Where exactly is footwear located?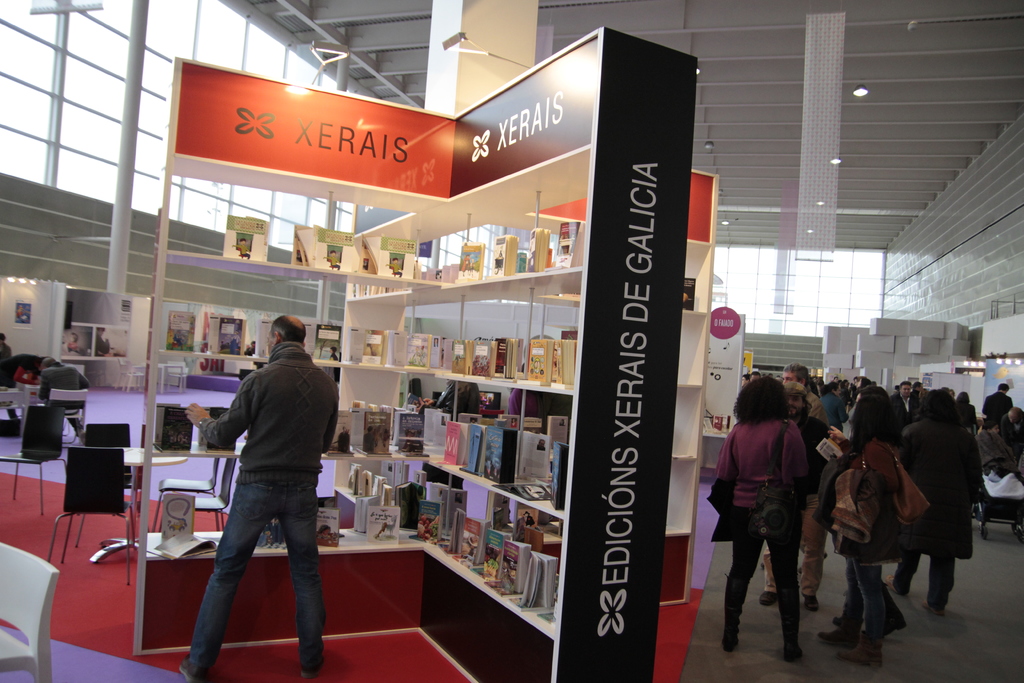
Its bounding box is {"x1": 806, "y1": 595, "x2": 824, "y2": 613}.
